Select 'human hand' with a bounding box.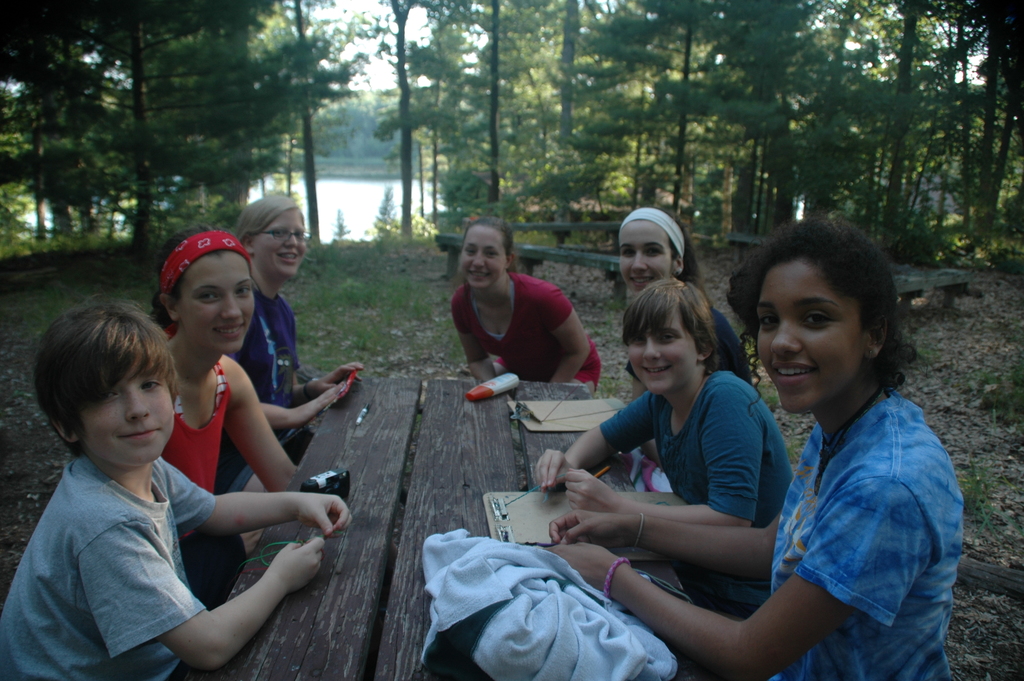
box=[268, 534, 328, 593].
